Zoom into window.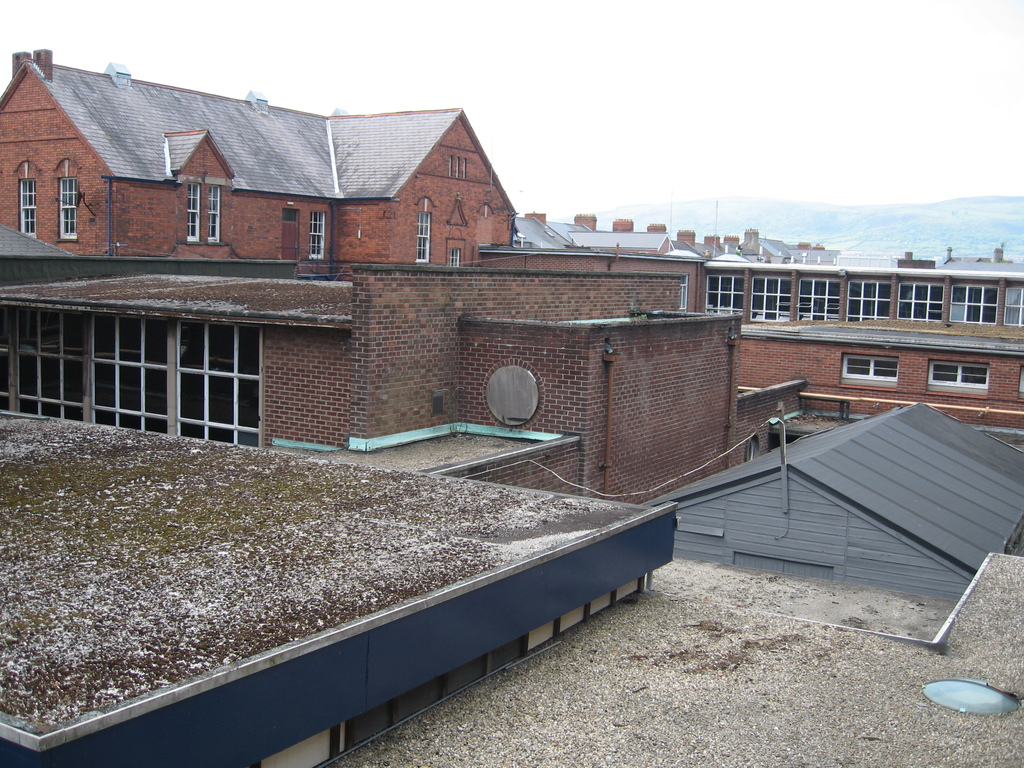
Zoom target: {"left": 0, "top": 298, "right": 259, "bottom": 449}.
